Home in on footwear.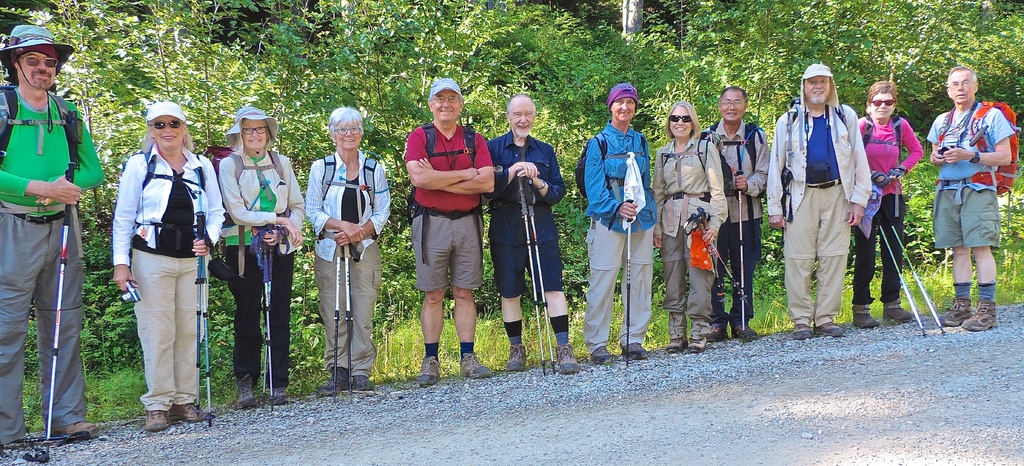
Homed in at box=[414, 353, 444, 389].
